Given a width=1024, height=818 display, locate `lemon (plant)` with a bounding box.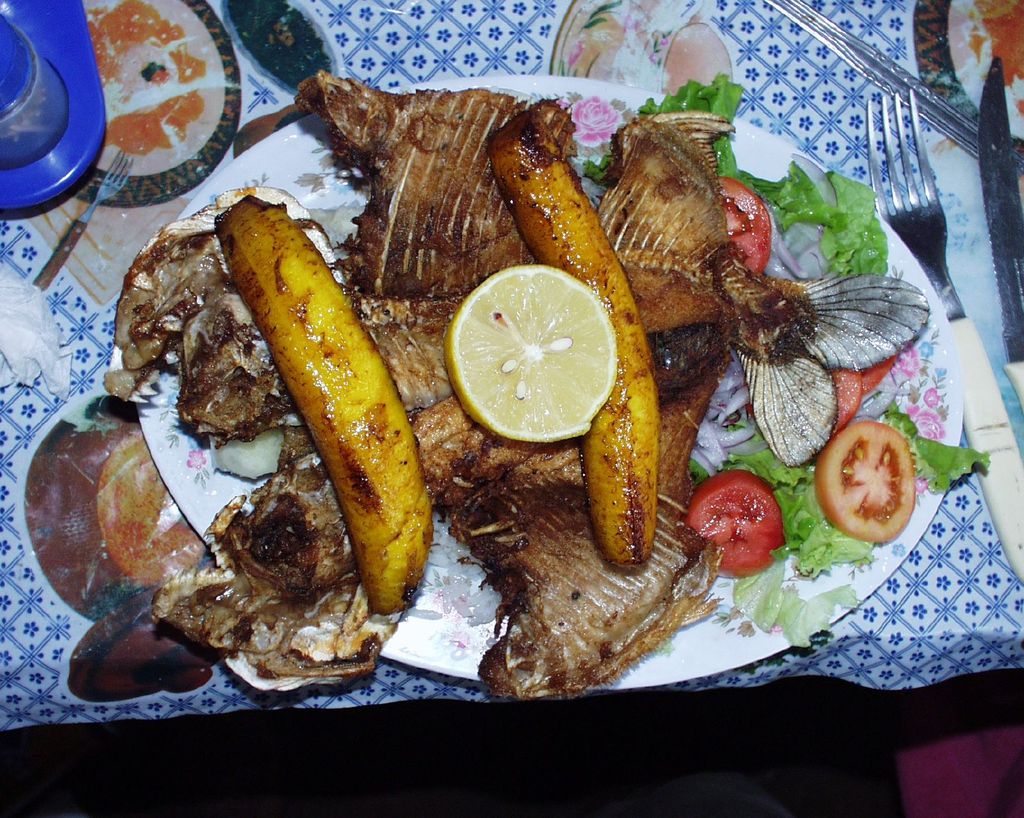
Located: left=441, top=263, right=620, bottom=445.
